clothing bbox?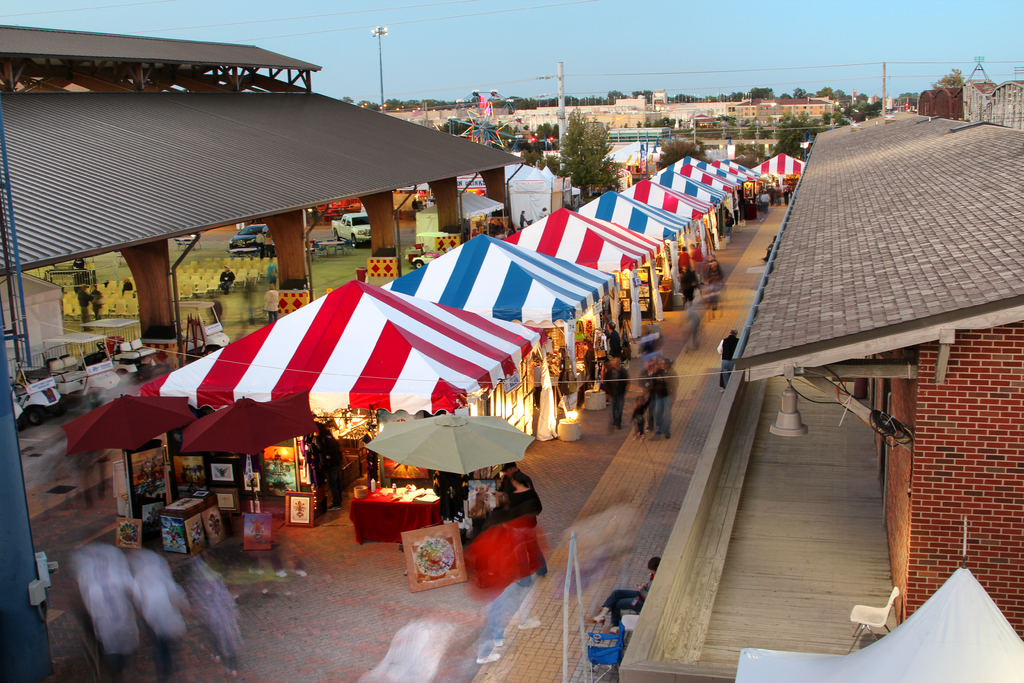
(x1=77, y1=291, x2=90, y2=324)
